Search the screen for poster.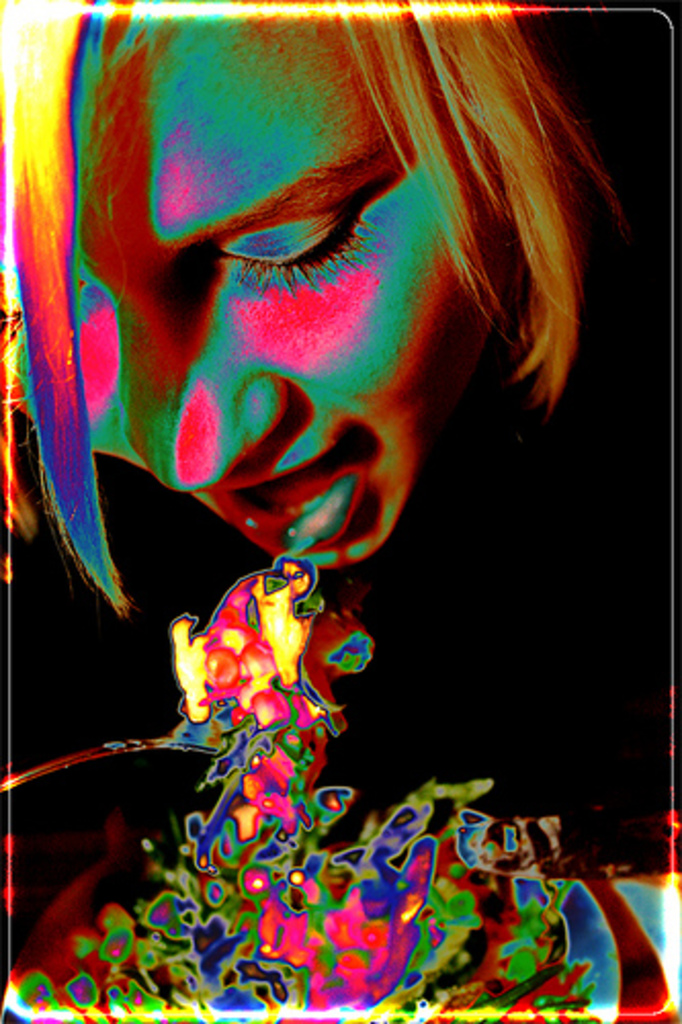
Found at (x1=0, y1=0, x2=680, y2=1022).
